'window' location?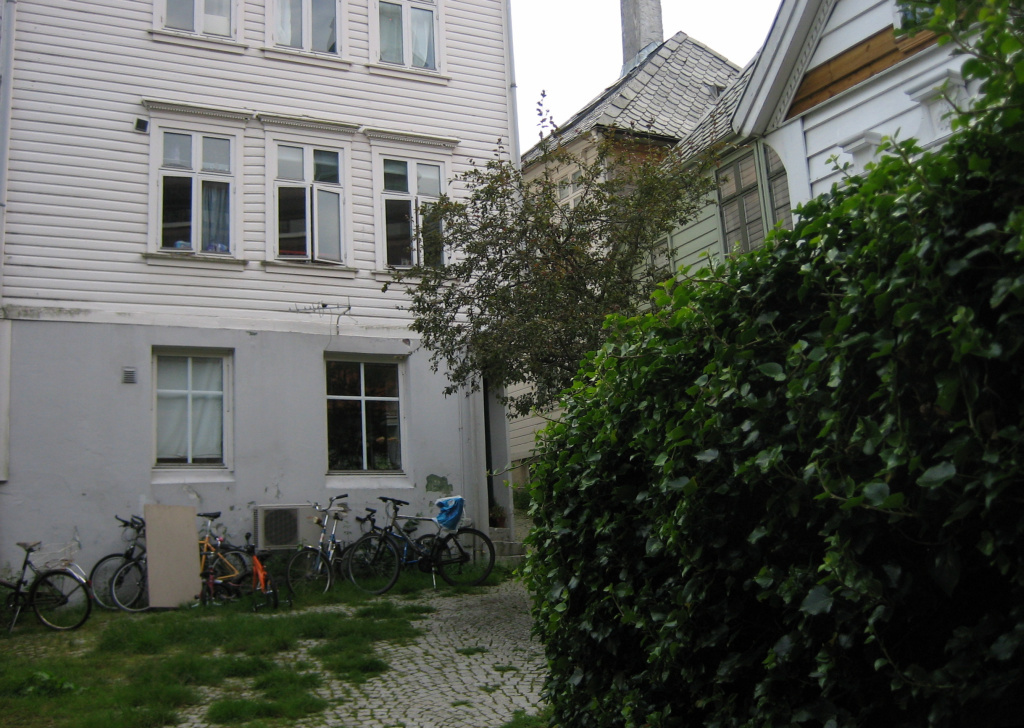
(left=145, top=346, right=234, bottom=484)
